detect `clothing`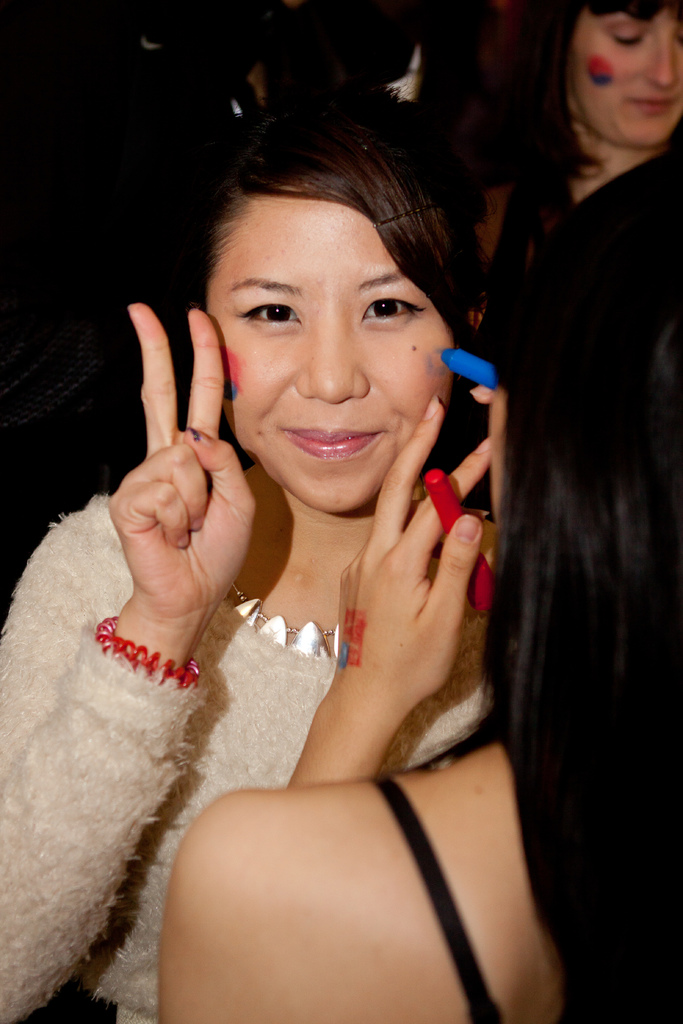
region(3, 494, 496, 1022)
